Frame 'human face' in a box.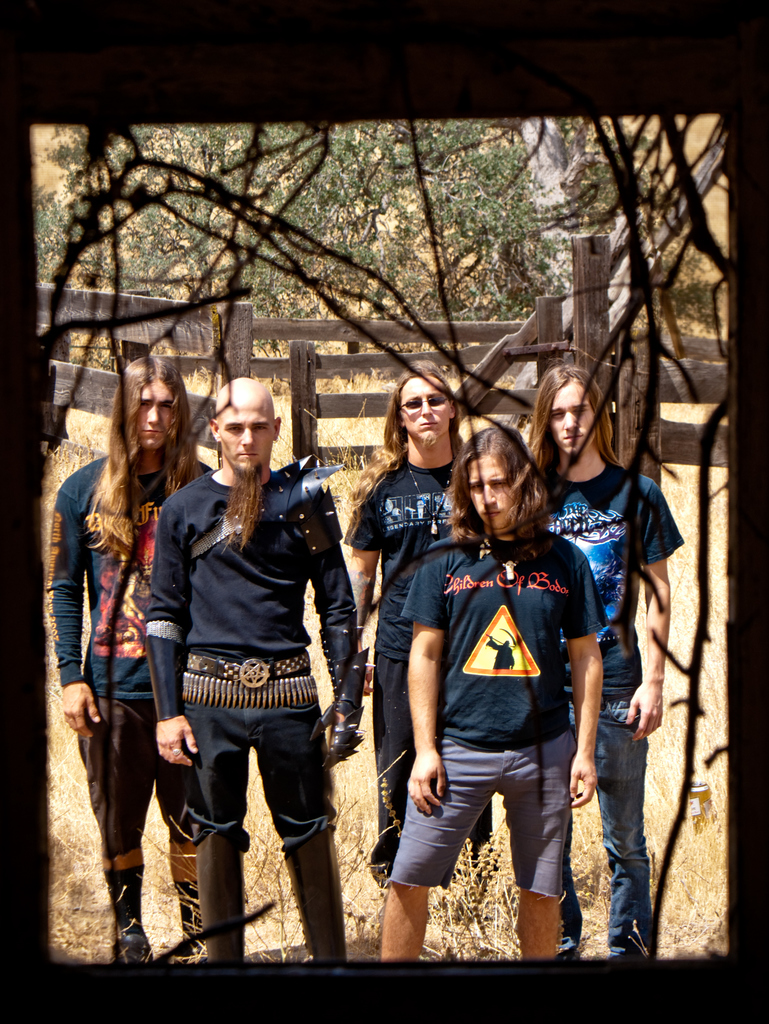
left=138, top=379, right=176, bottom=452.
